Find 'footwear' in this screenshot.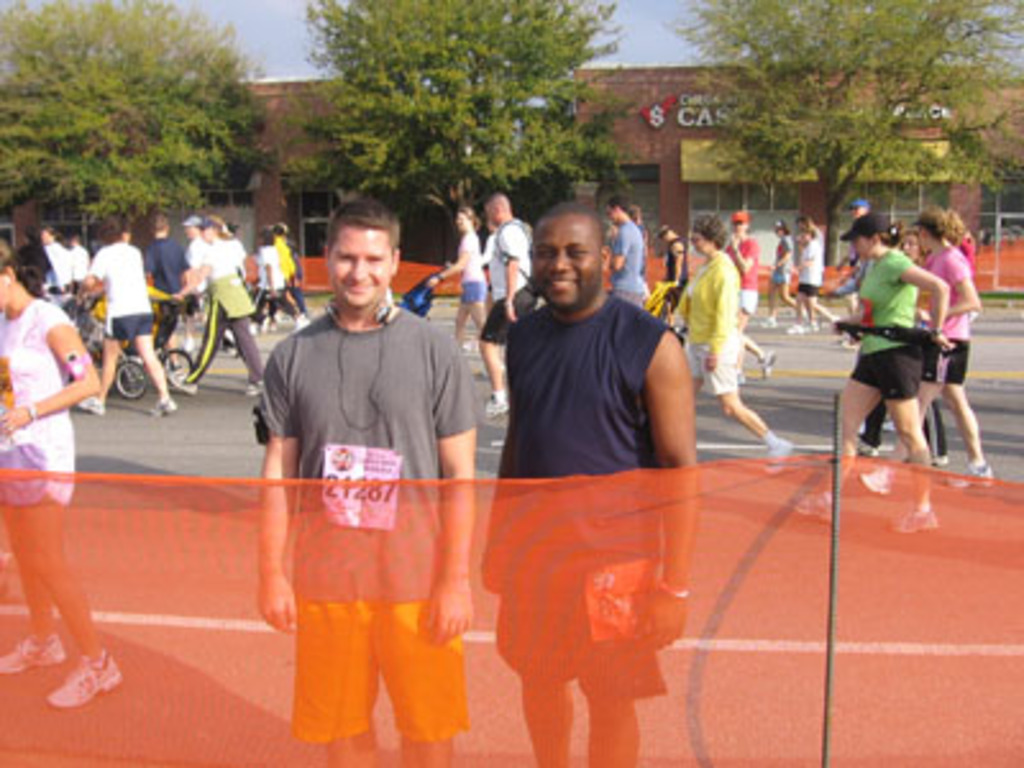
The bounding box for 'footwear' is bbox=[758, 317, 776, 333].
